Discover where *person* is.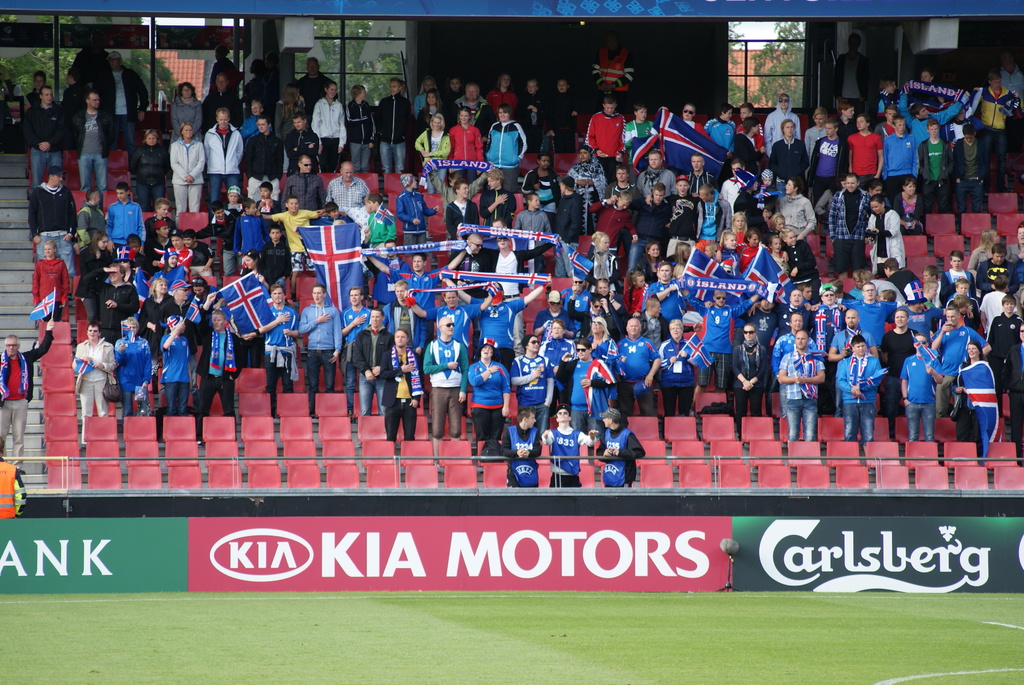
Discovered at (left=256, top=280, right=342, bottom=398).
